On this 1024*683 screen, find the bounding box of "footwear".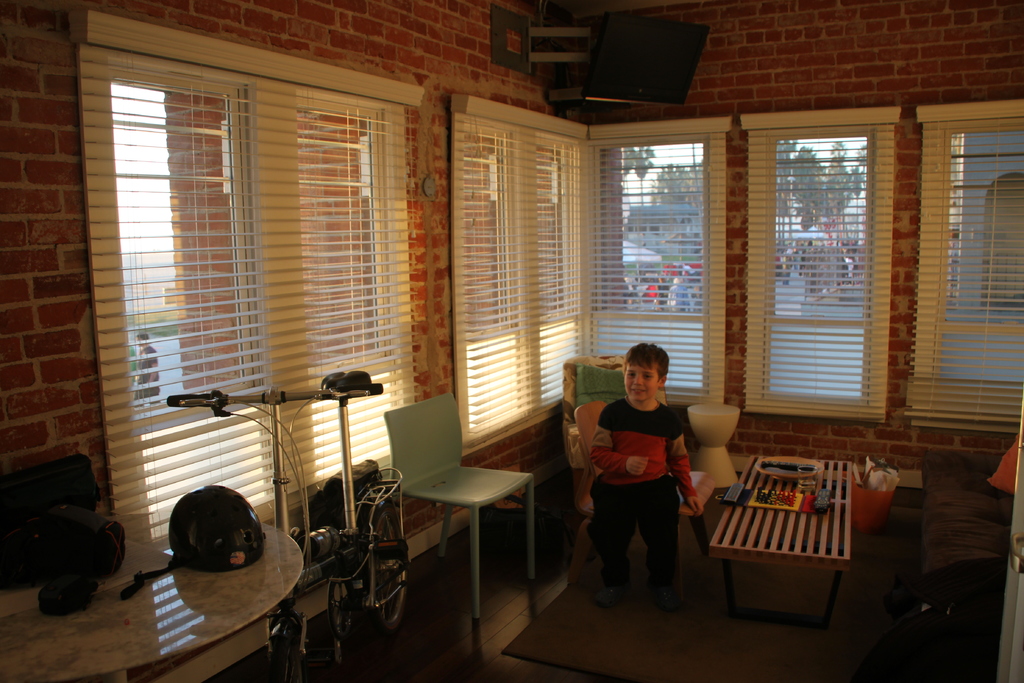
Bounding box: Rect(644, 576, 686, 605).
